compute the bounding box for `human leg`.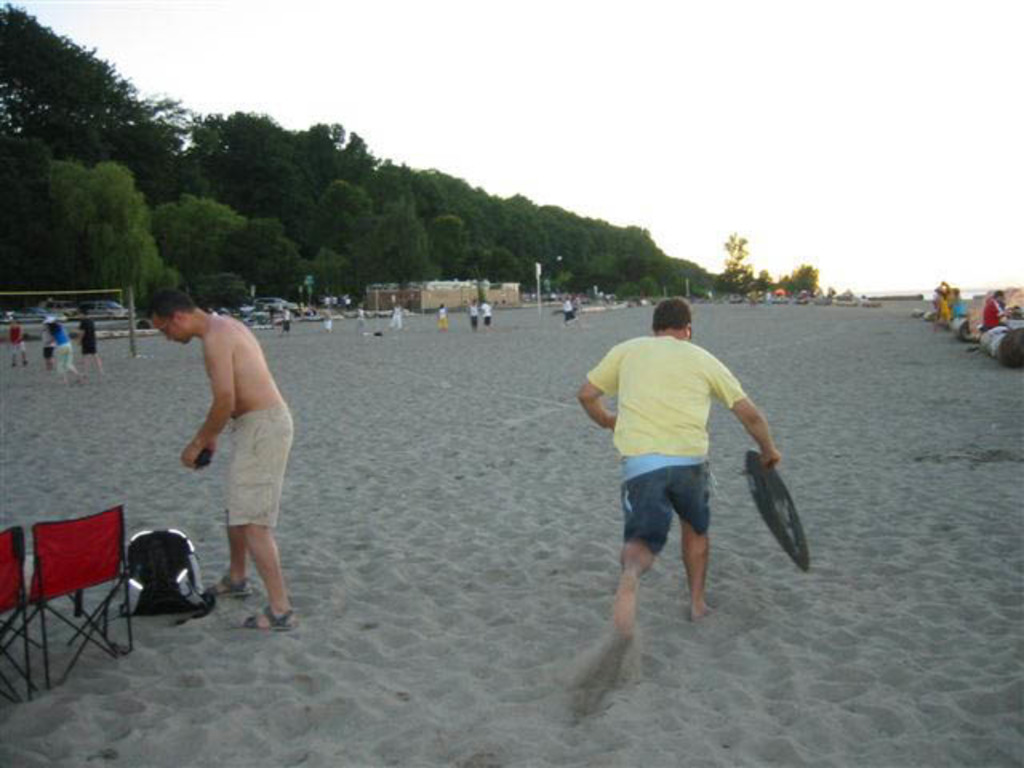
<bbox>674, 461, 712, 614</bbox>.
